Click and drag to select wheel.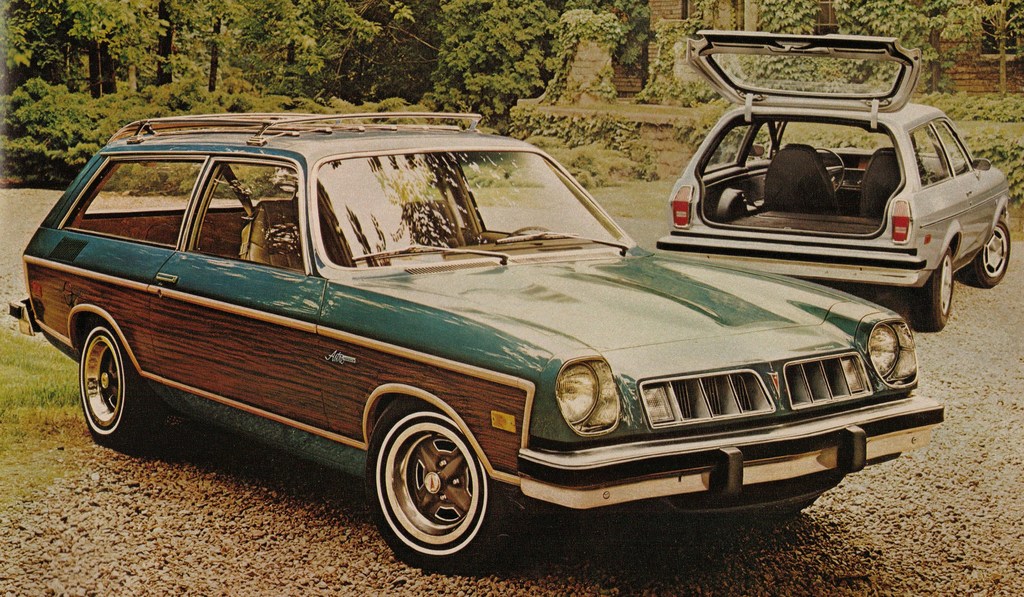
Selection: (x1=909, y1=249, x2=956, y2=331).
